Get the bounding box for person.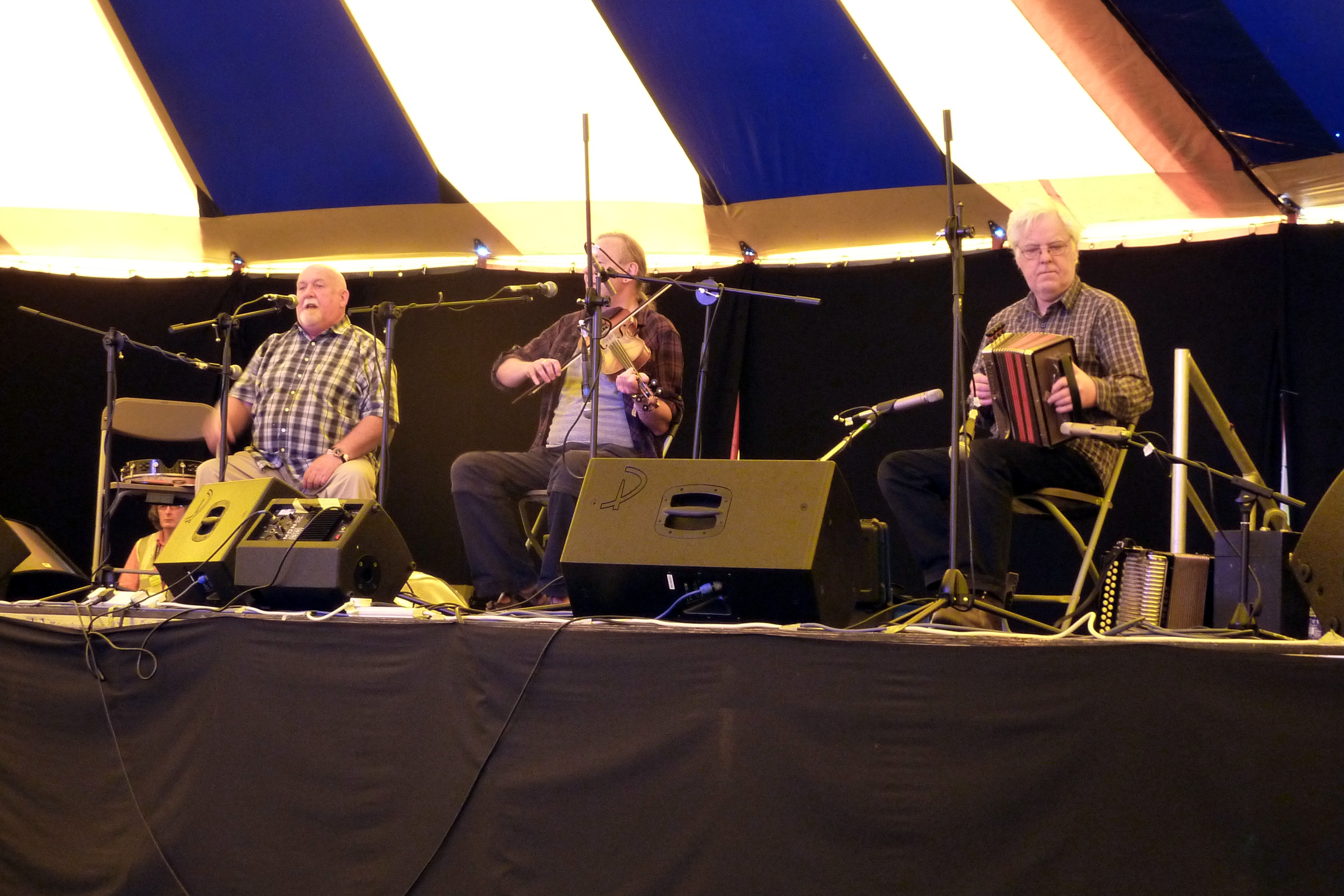
bbox(169, 86, 257, 231).
